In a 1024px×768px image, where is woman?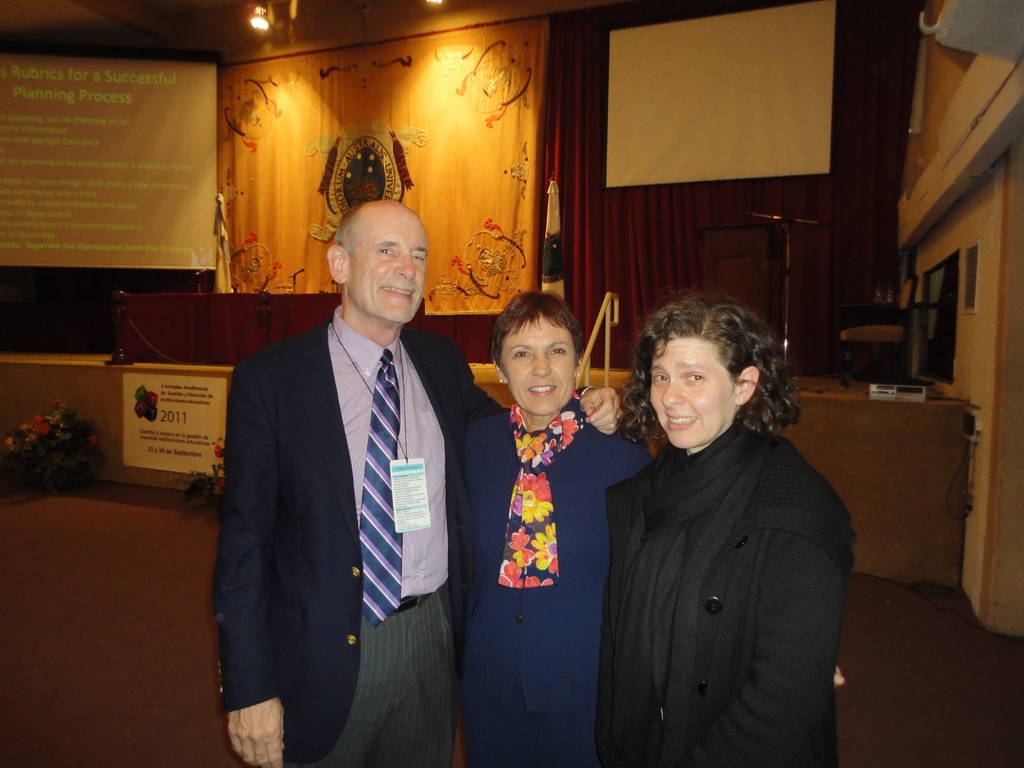
563,299,868,767.
